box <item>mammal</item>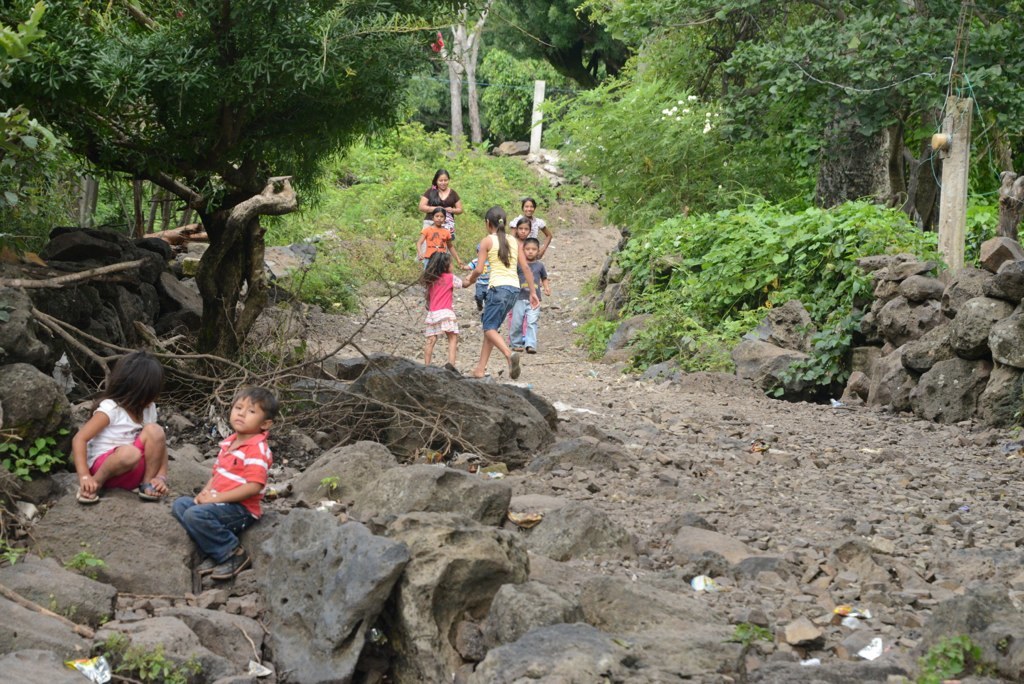
(64, 377, 164, 515)
